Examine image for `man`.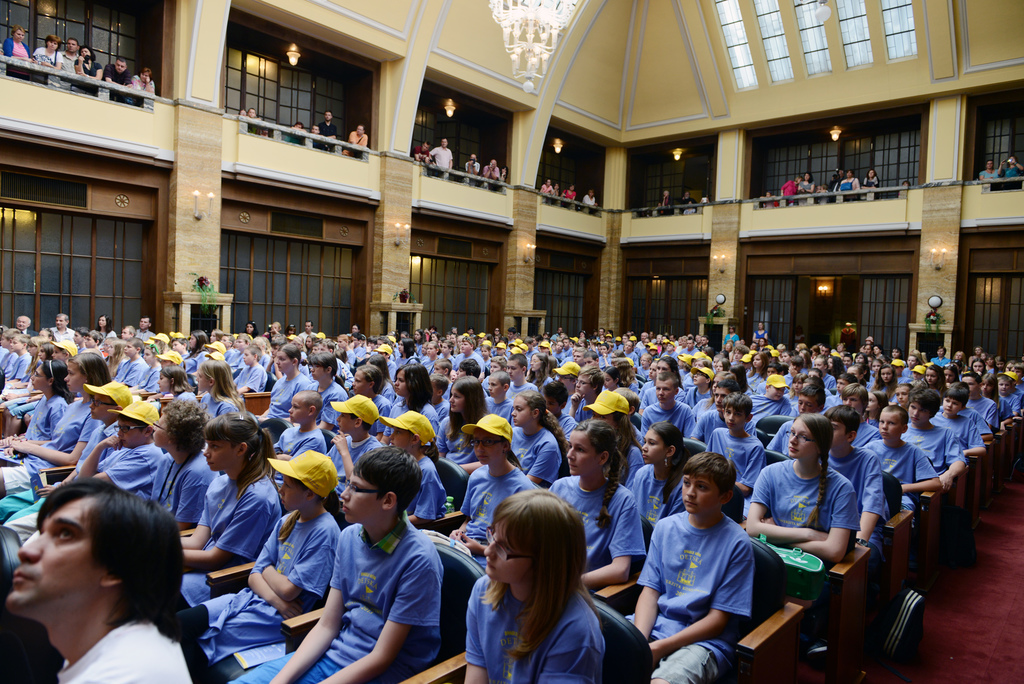
Examination result: BBox(481, 158, 502, 197).
